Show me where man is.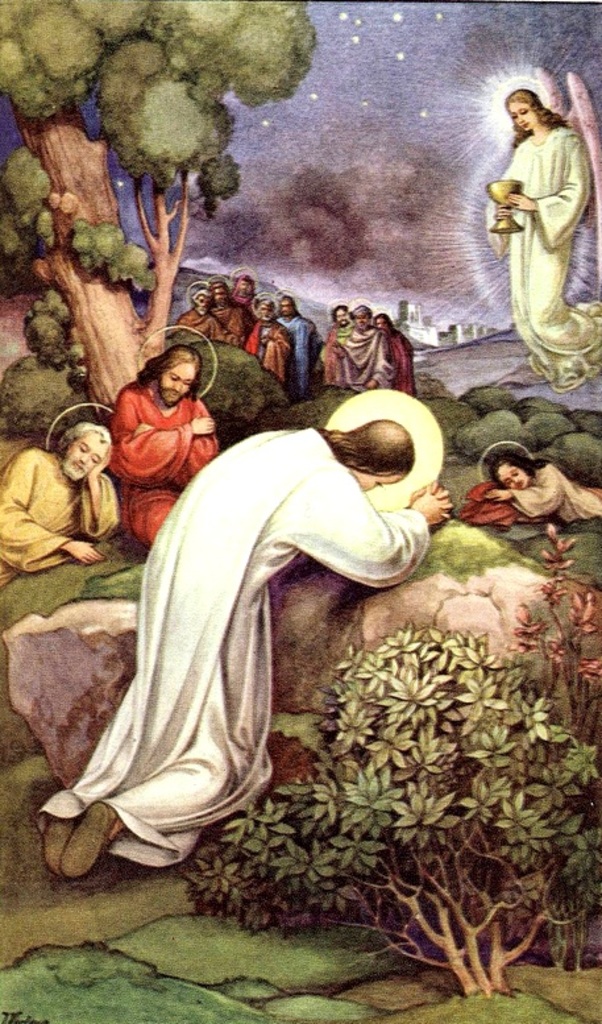
man is at 244, 282, 291, 382.
